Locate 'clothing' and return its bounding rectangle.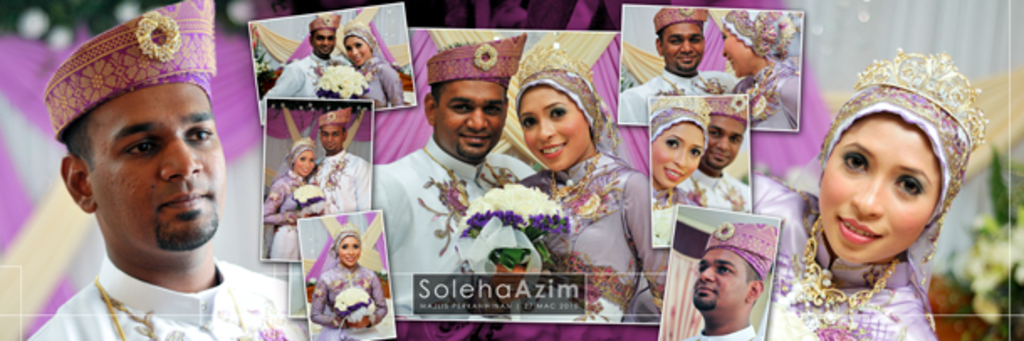
l=270, t=171, r=312, b=267.
